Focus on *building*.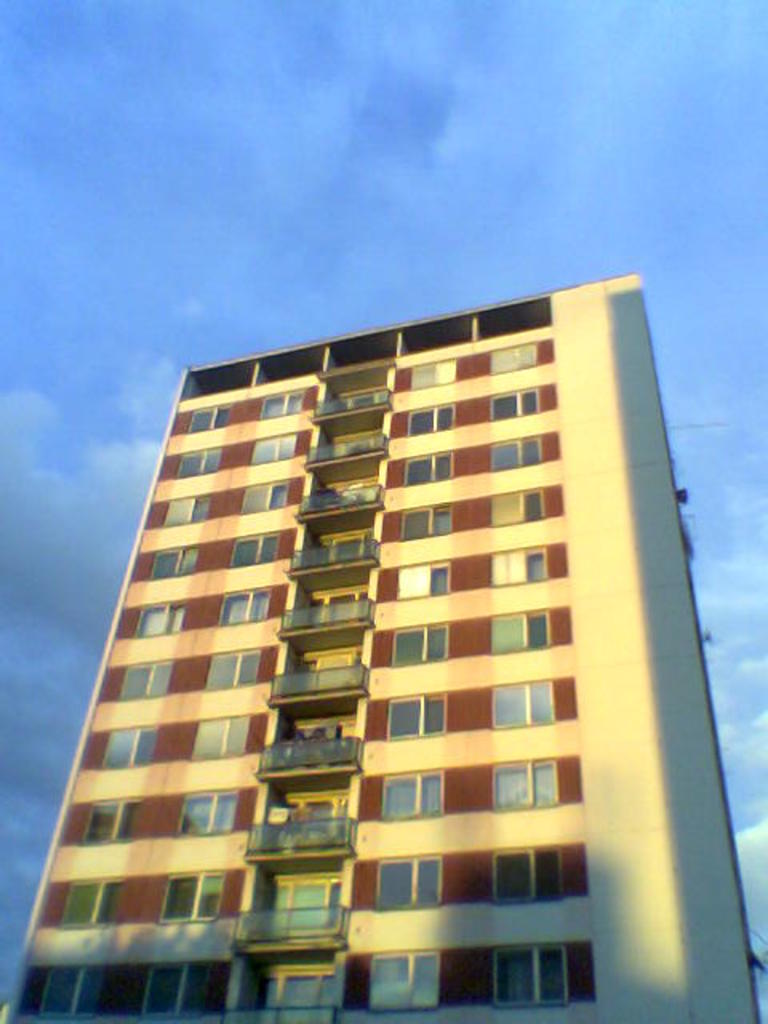
Focused at select_region(5, 270, 766, 1021).
